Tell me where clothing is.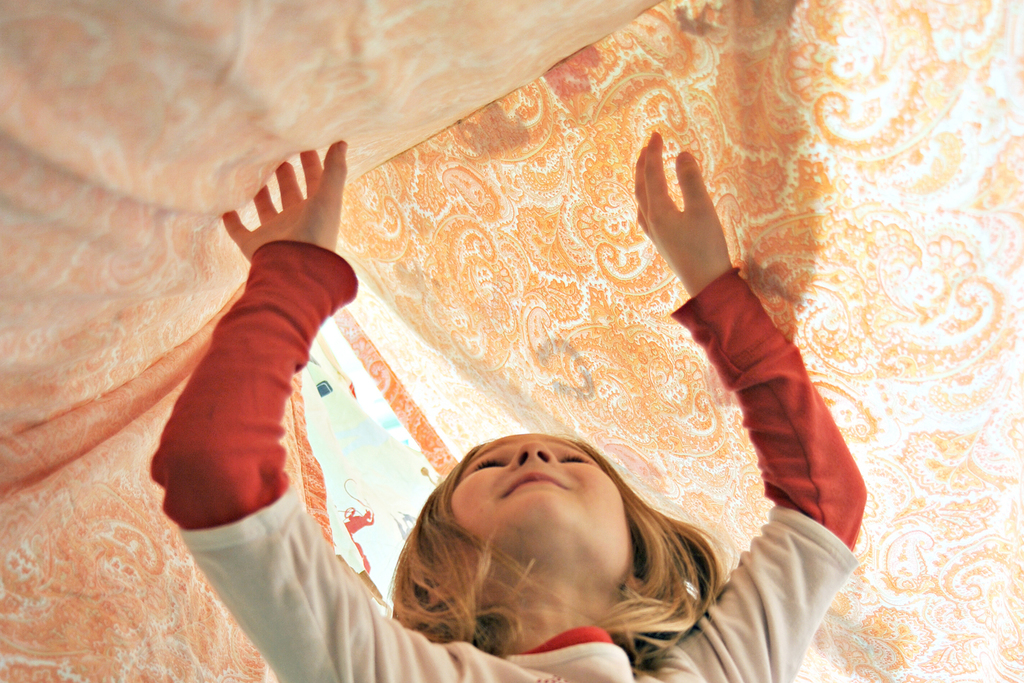
clothing is at (85,79,886,669).
